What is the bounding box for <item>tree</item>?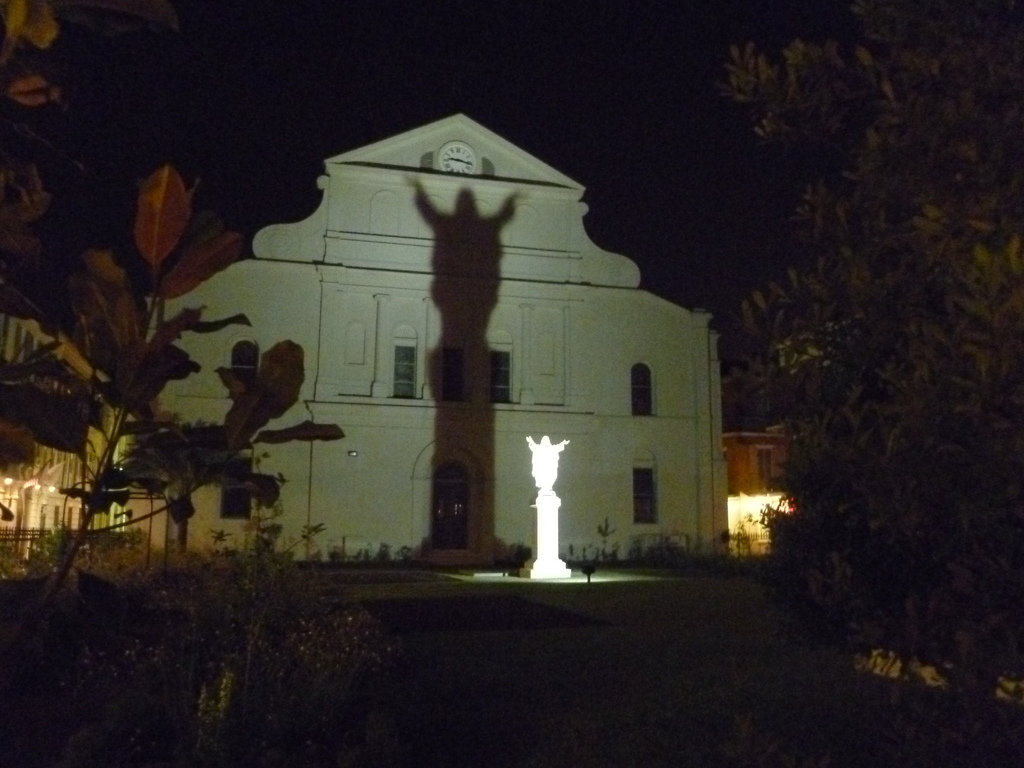
locate(721, 0, 1023, 691).
